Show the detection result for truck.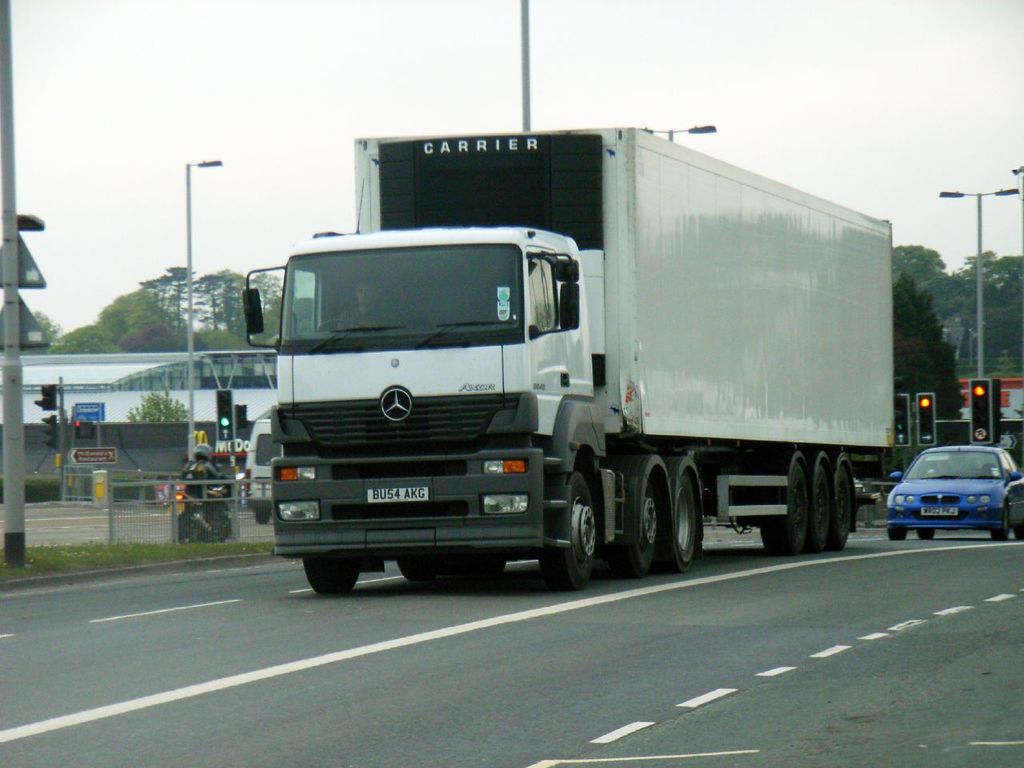
(245, 414, 289, 533).
